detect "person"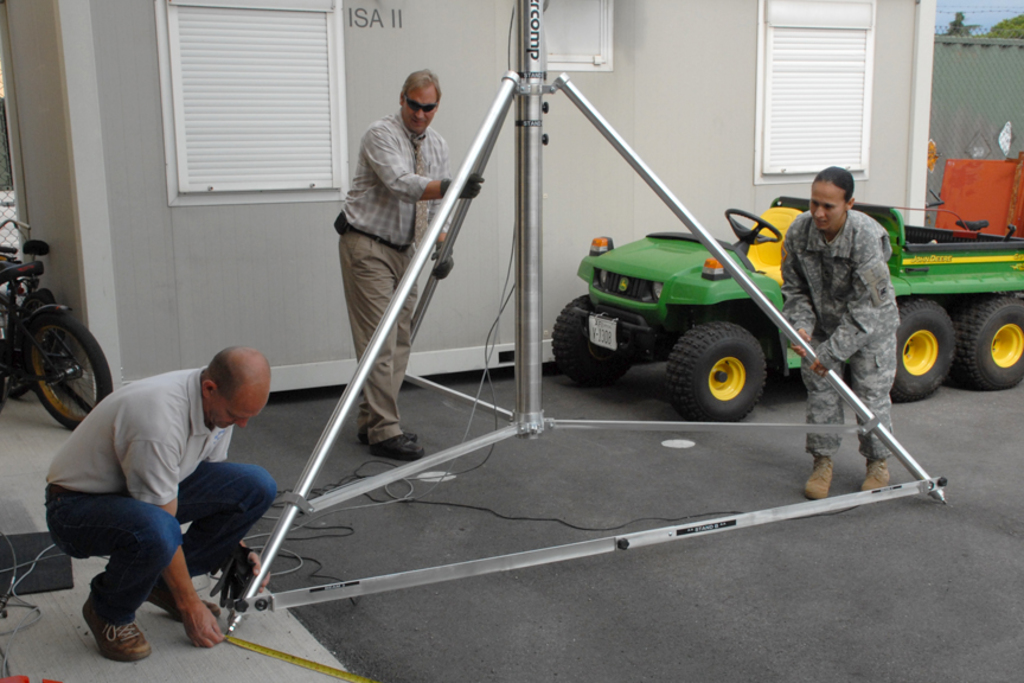
37,351,284,664
